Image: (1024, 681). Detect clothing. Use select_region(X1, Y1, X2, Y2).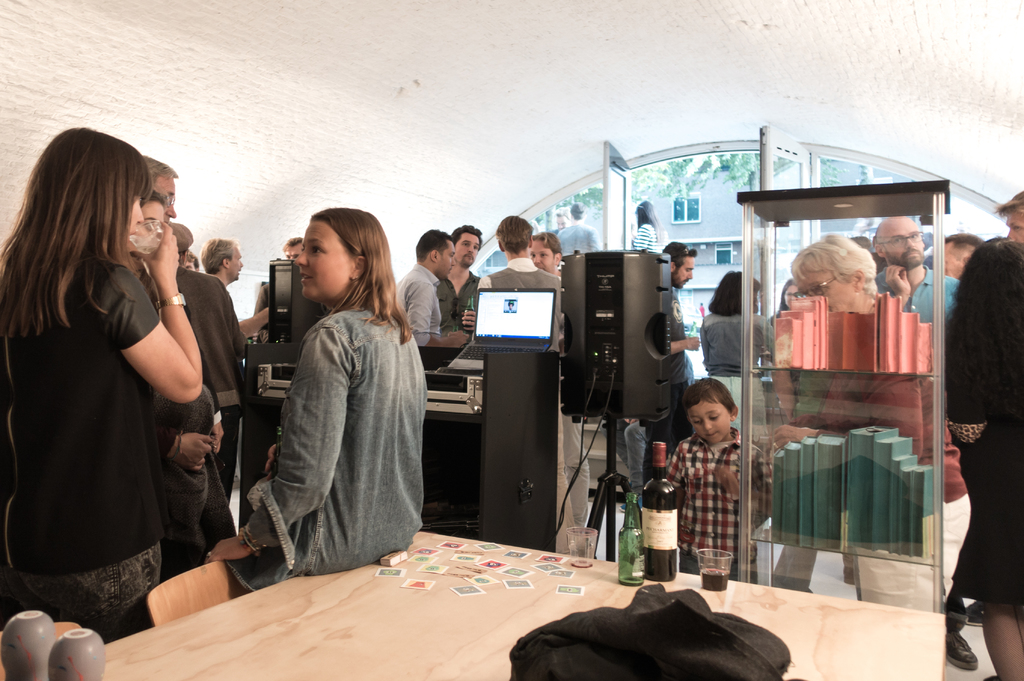
select_region(699, 304, 776, 445).
